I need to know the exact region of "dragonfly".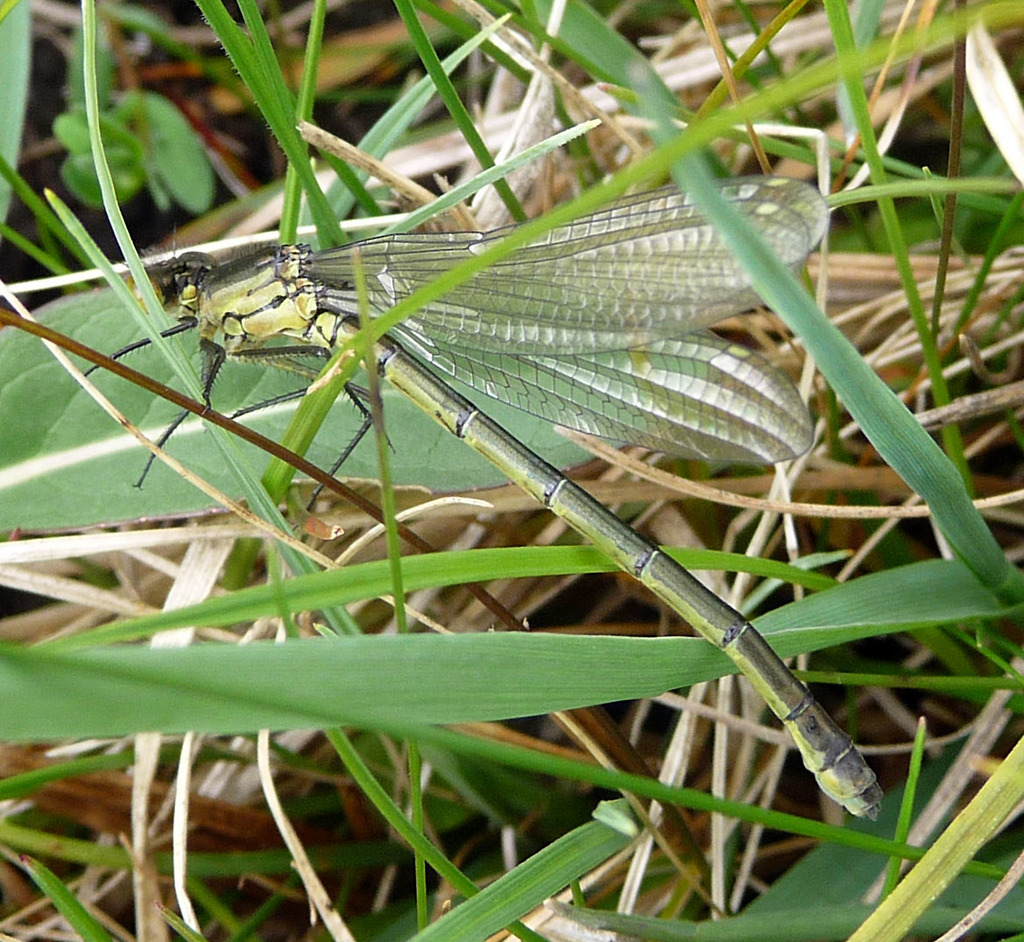
Region: <region>82, 176, 890, 825</region>.
